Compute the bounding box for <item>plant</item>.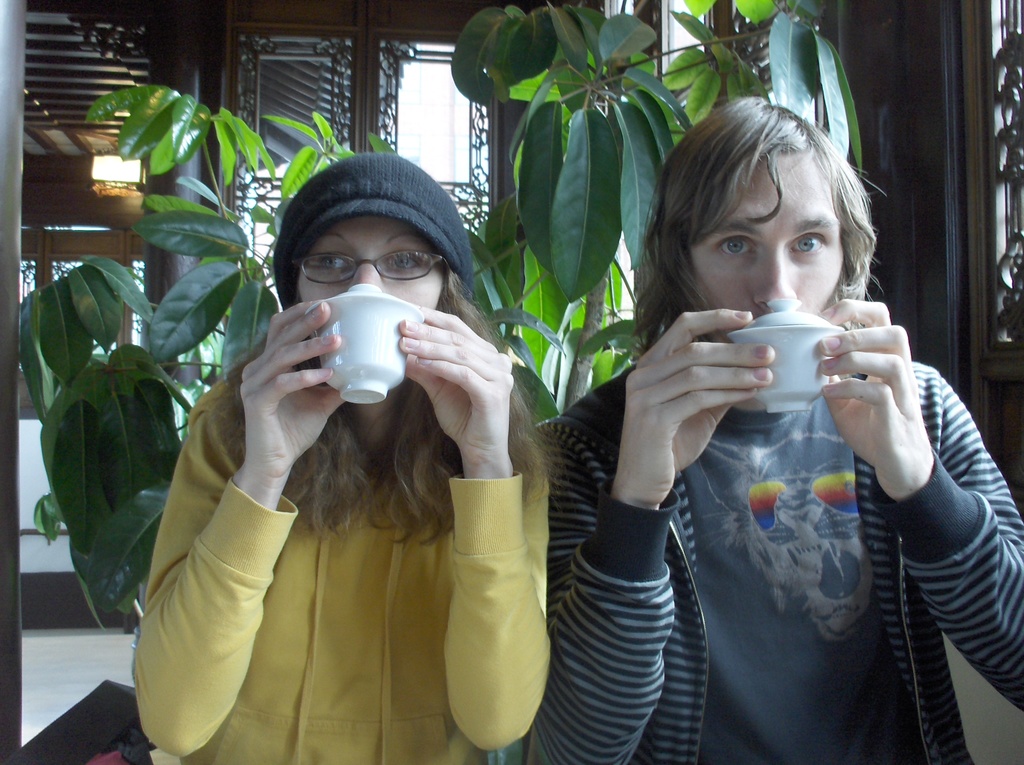
bbox=(436, 0, 898, 455).
